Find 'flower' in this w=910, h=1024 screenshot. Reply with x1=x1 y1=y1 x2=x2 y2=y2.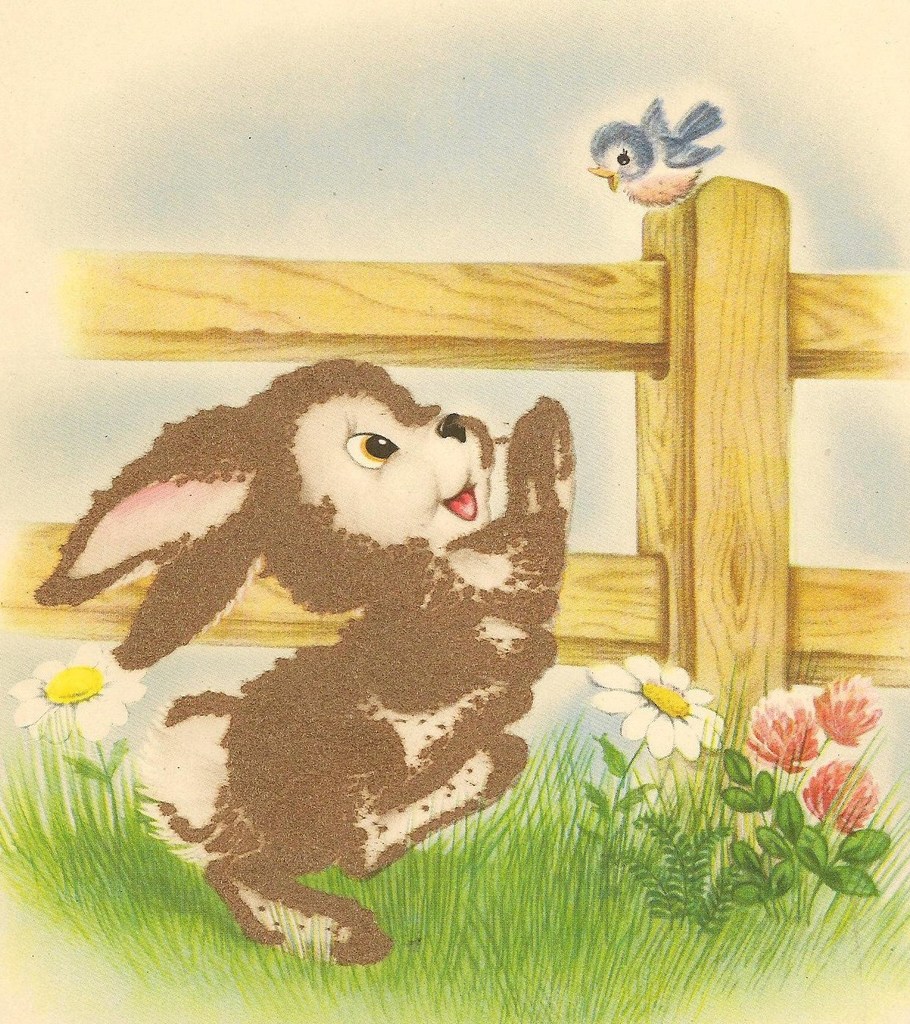
x1=584 y1=654 x2=730 y2=773.
